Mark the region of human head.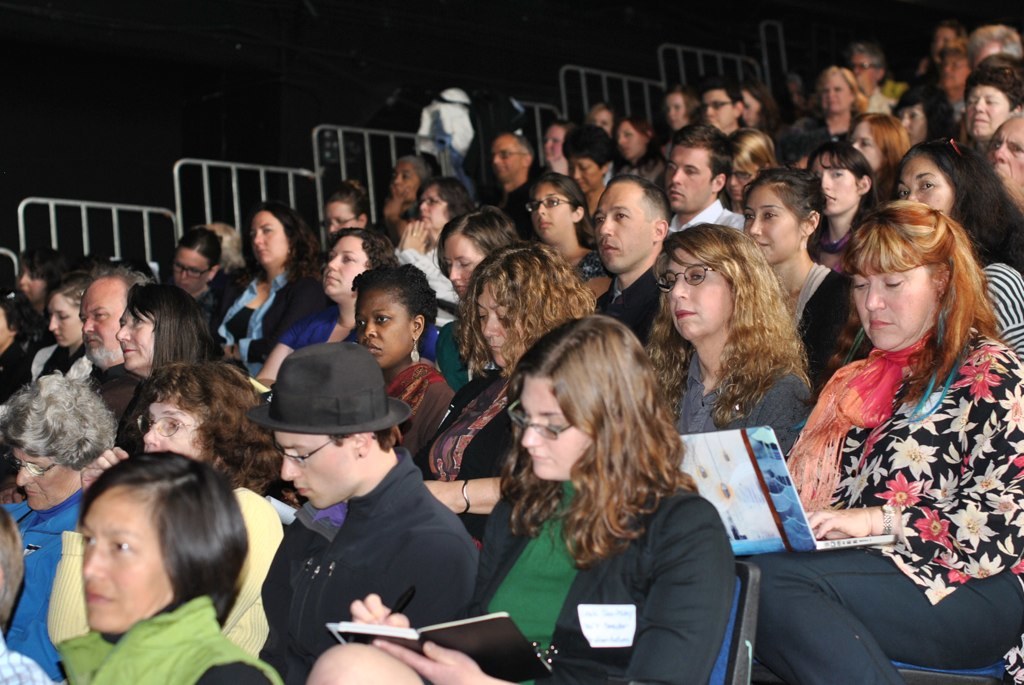
Region: (x1=727, y1=125, x2=773, y2=201).
